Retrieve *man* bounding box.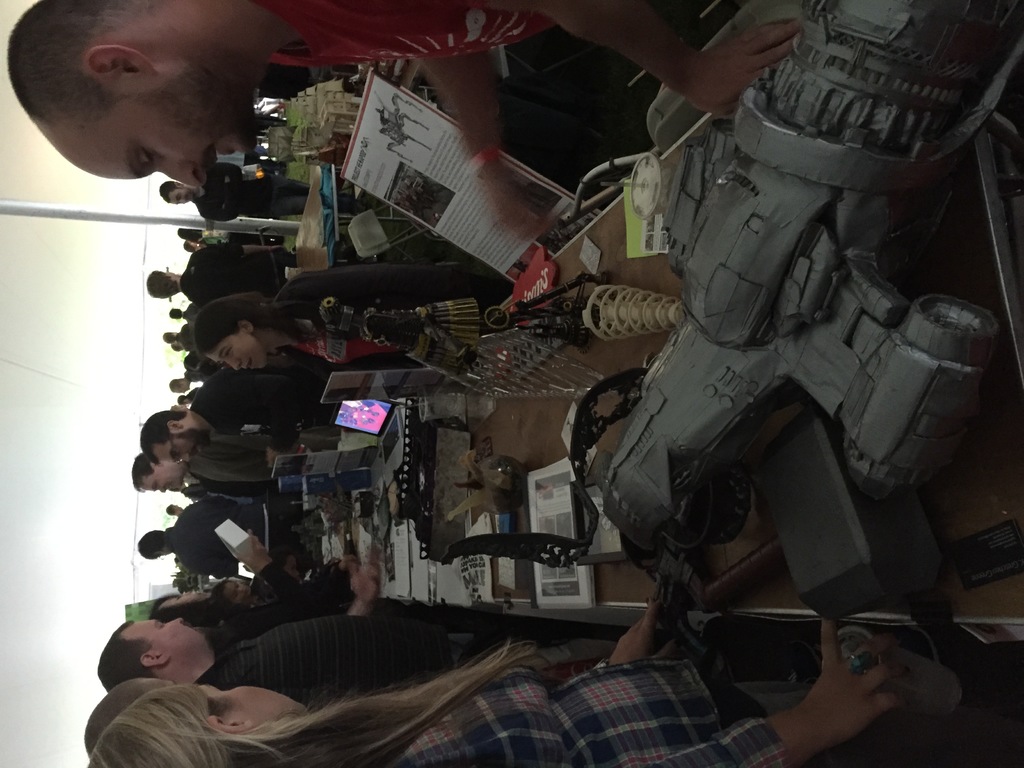
Bounding box: bbox=(158, 161, 313, 225).
